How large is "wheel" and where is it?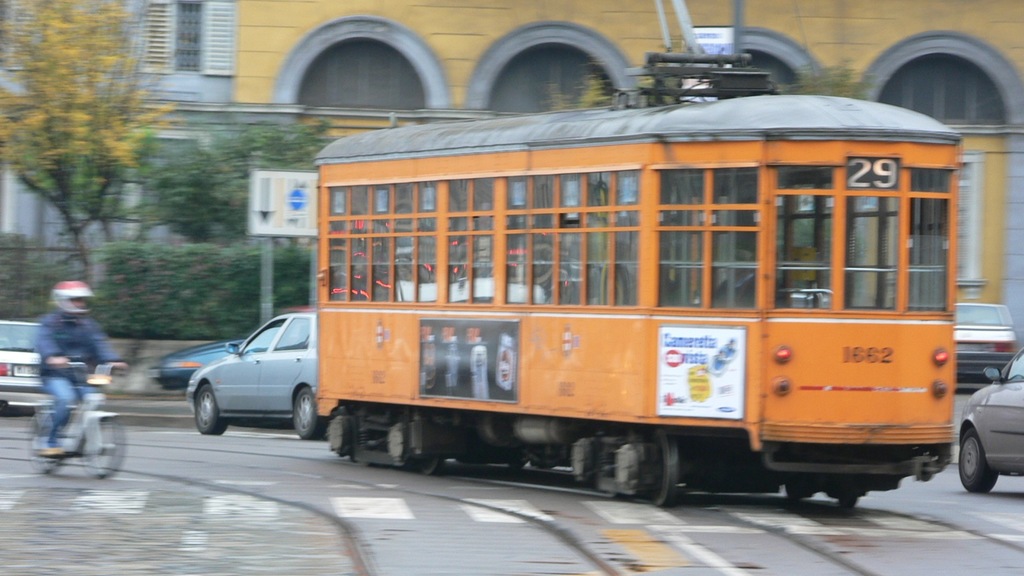
Bounding box: (958, 431, 1002, 488).
